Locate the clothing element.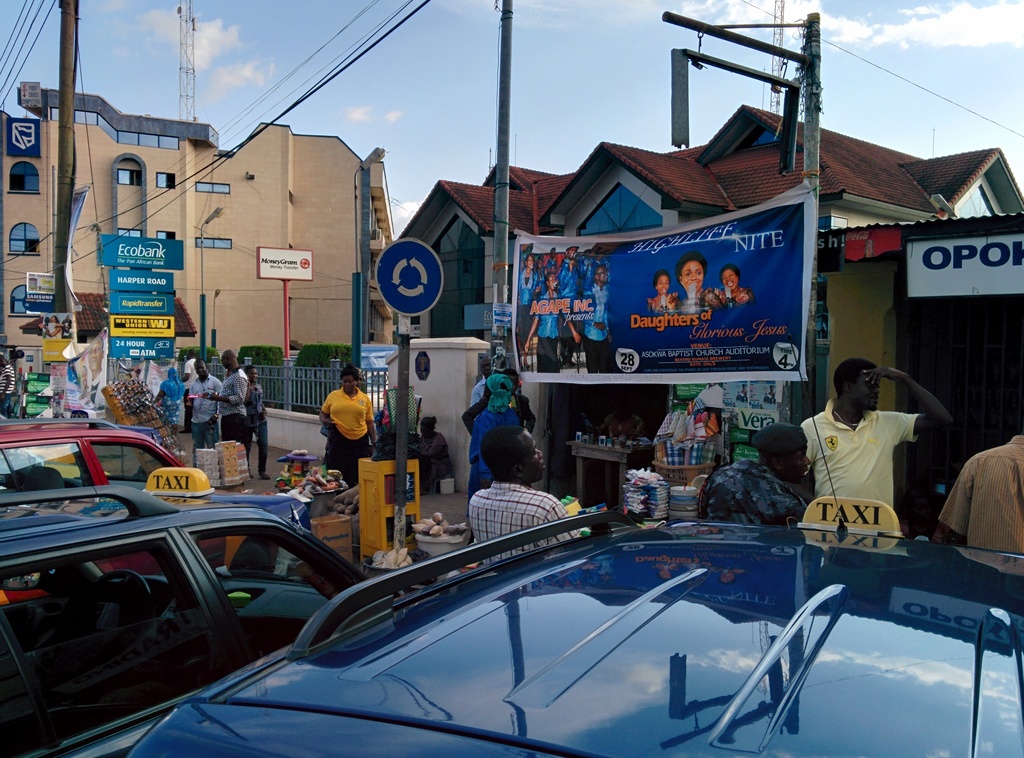
Element bbox: 399, 431, 451, 489.
